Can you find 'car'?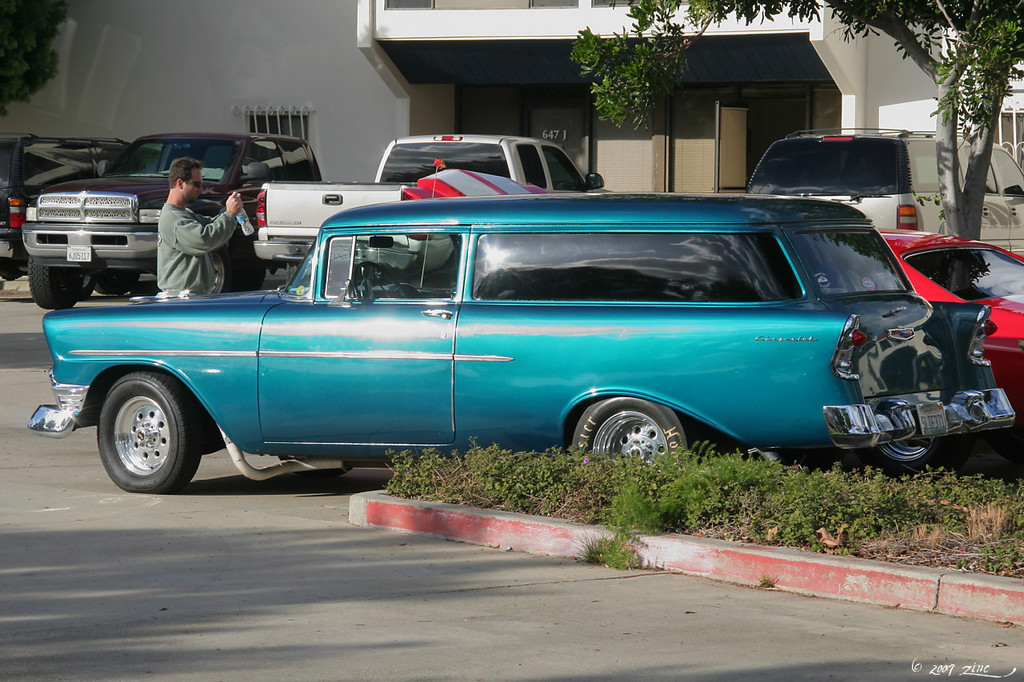
Yes, bounding box: box(873, 229, 1023, 408).
